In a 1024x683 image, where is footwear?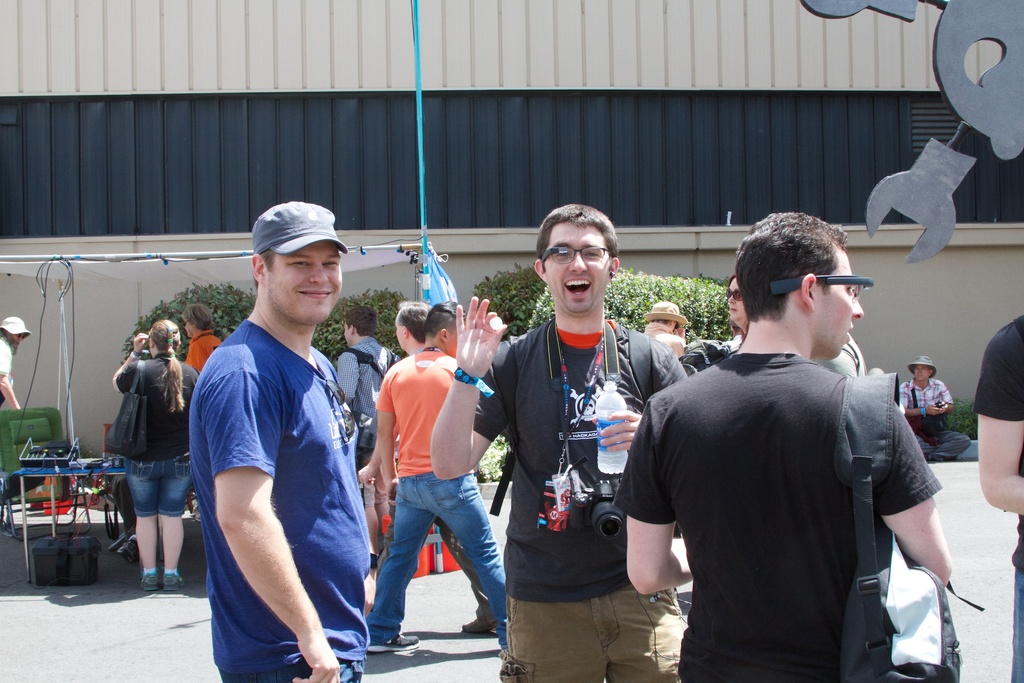
select_region(164, 573, 183, 594).
